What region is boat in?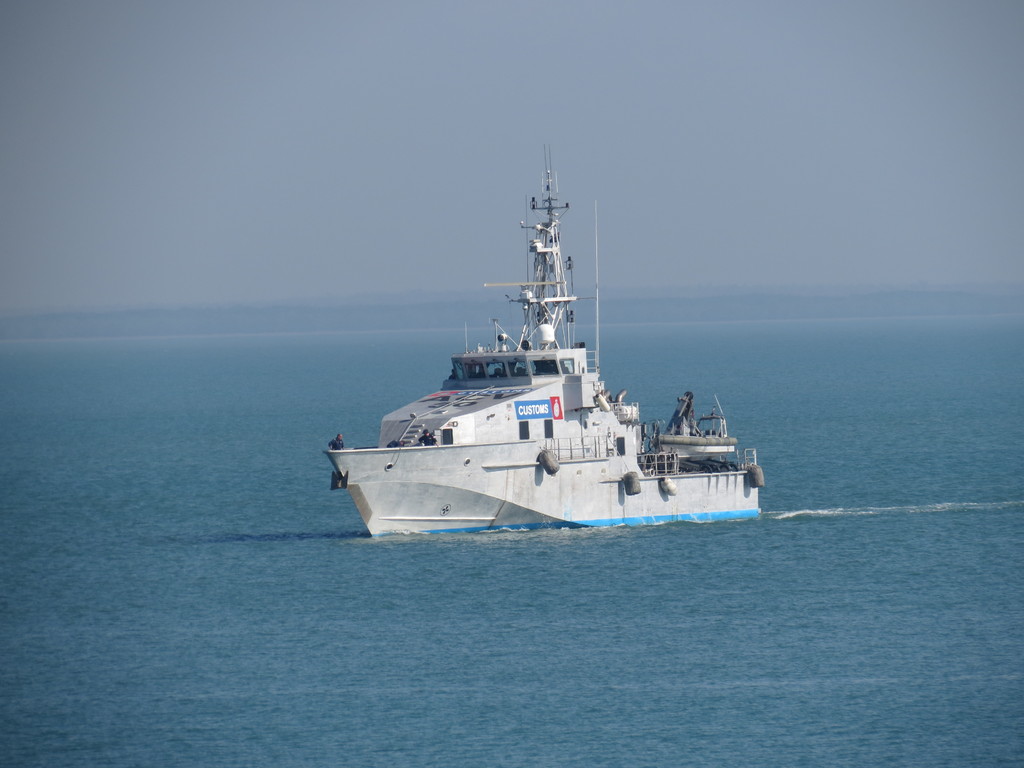
321, 147, 794, 543.
